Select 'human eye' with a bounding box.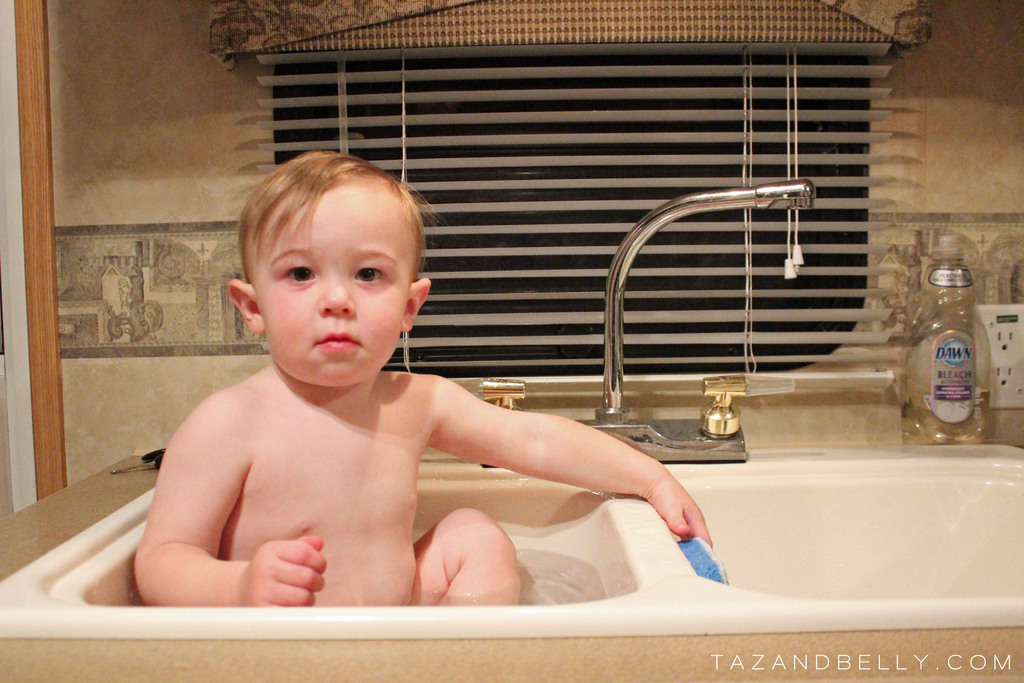
(348,263,387,287).
